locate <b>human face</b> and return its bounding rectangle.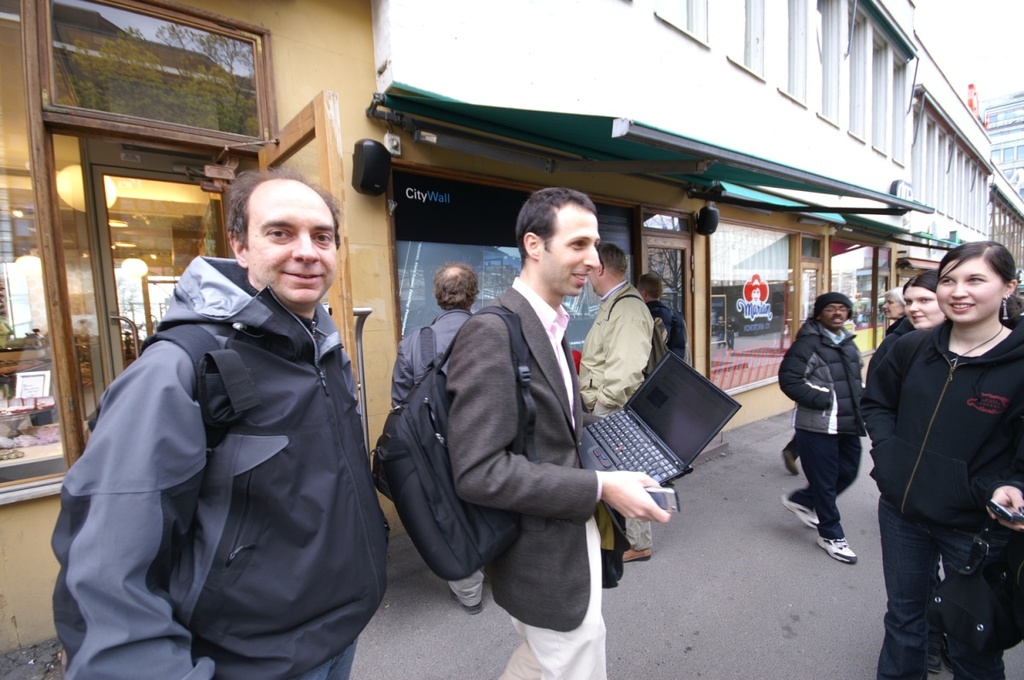
box(882, 295, 899, 323).
